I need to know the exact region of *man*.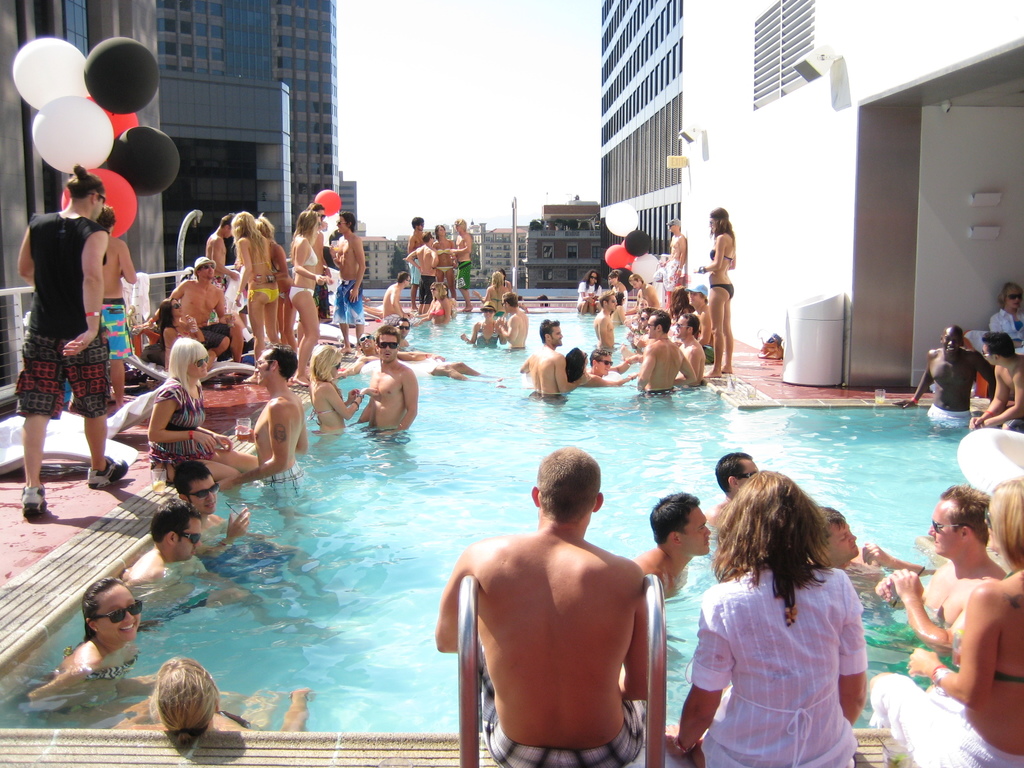
Region: 641, 490, 712, 593.
